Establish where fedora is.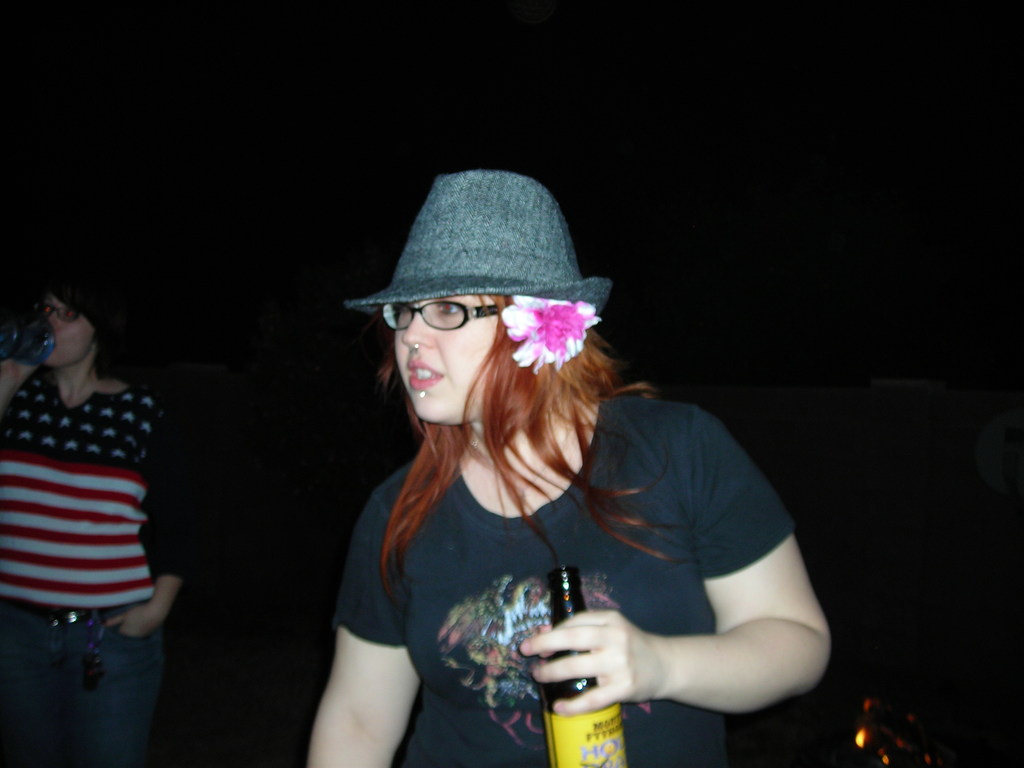
Established at bbox=[344, 170, 611, 320].
